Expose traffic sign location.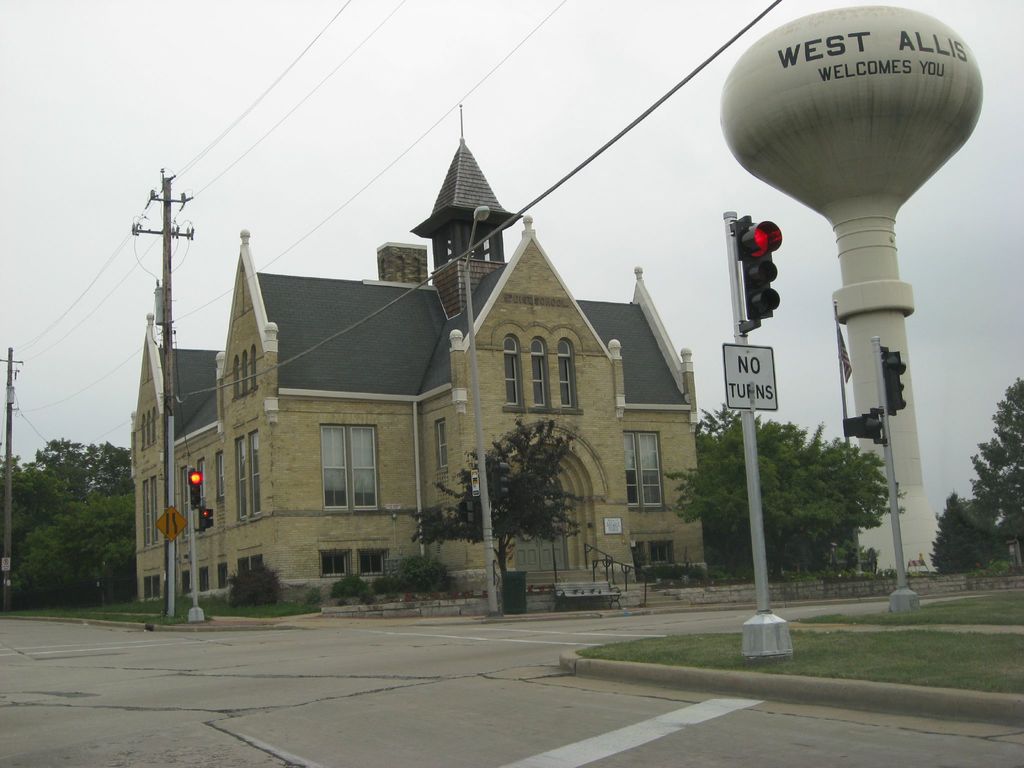
Exposed at [844, 406, 884, 440].
